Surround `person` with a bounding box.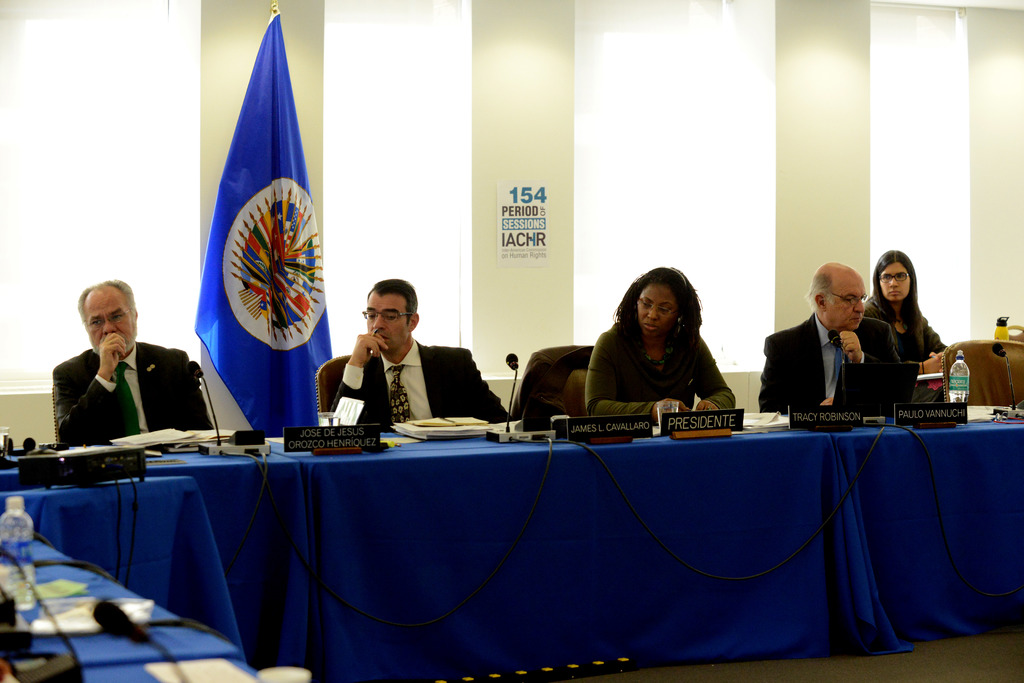
(x1=331, y1=278, x2=513, y2=438).
